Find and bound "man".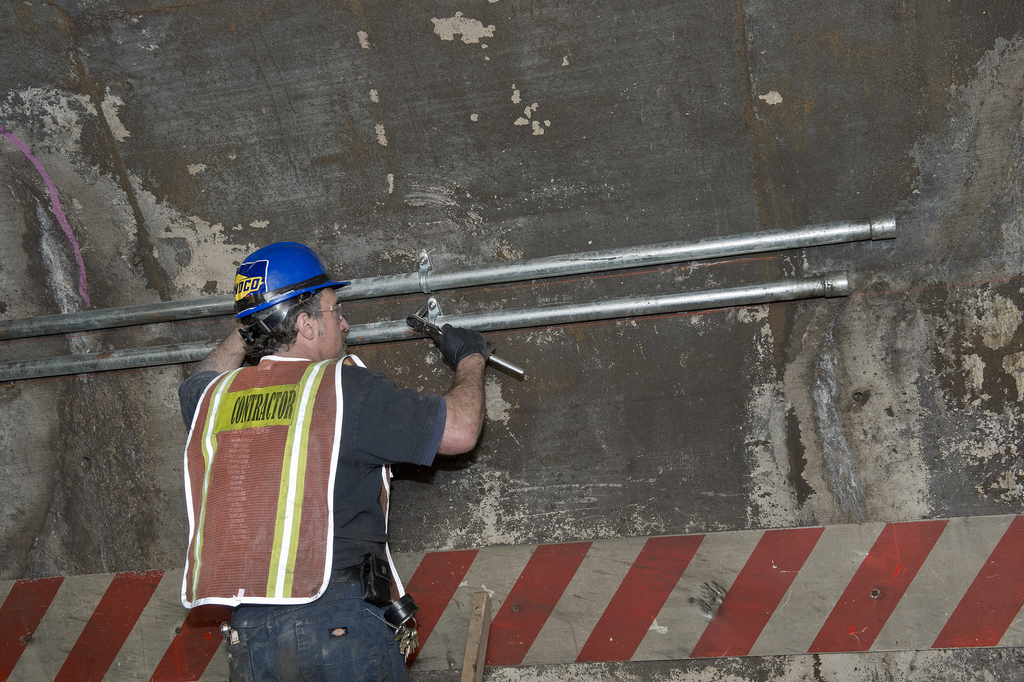
Bound: x1=180 y1=240 x2=492 y2=655.
